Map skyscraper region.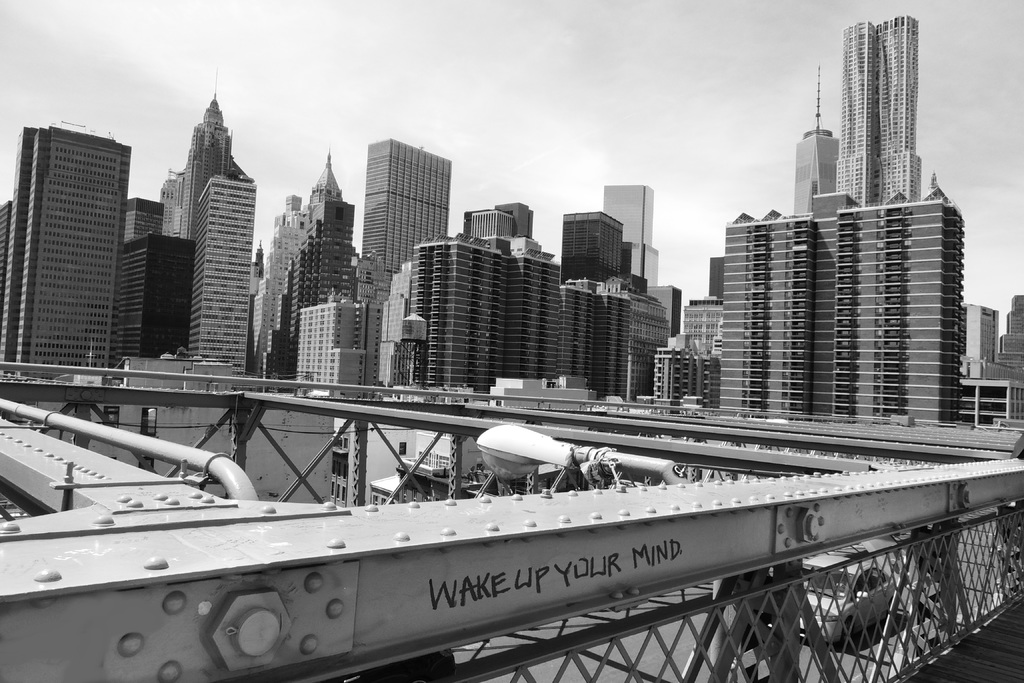
Mapped to BBox(362, 138, 454, 273).
